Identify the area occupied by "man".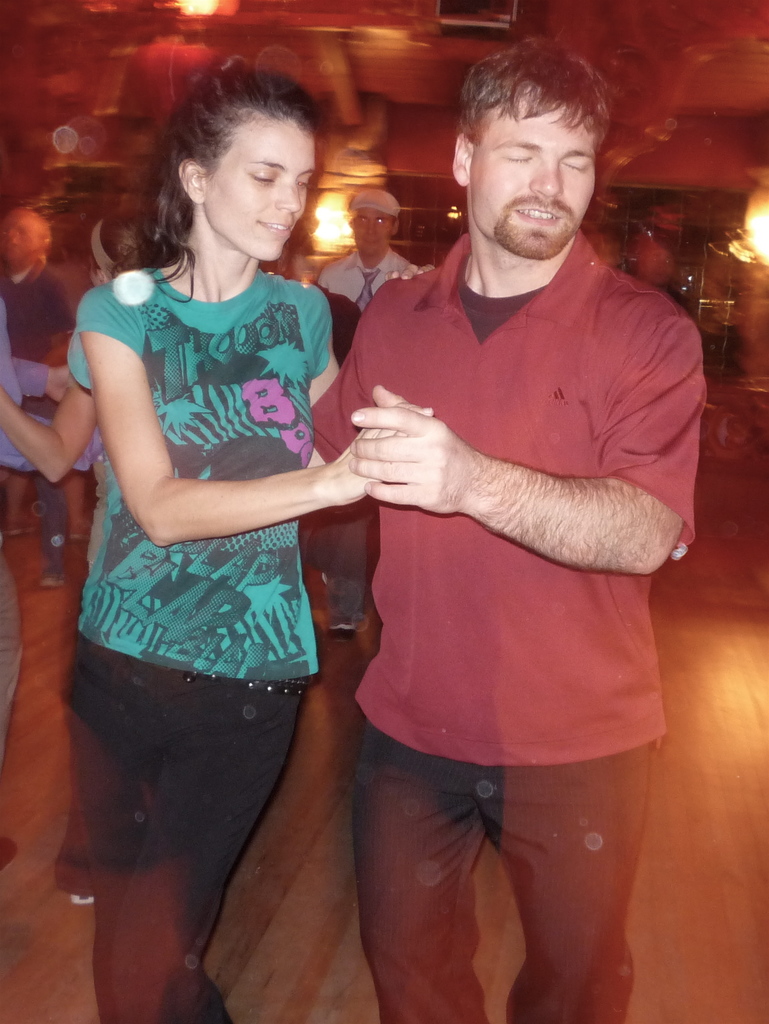
Area: {"left": 238, "top": 43, "right": 694, "bottom": 982}.
